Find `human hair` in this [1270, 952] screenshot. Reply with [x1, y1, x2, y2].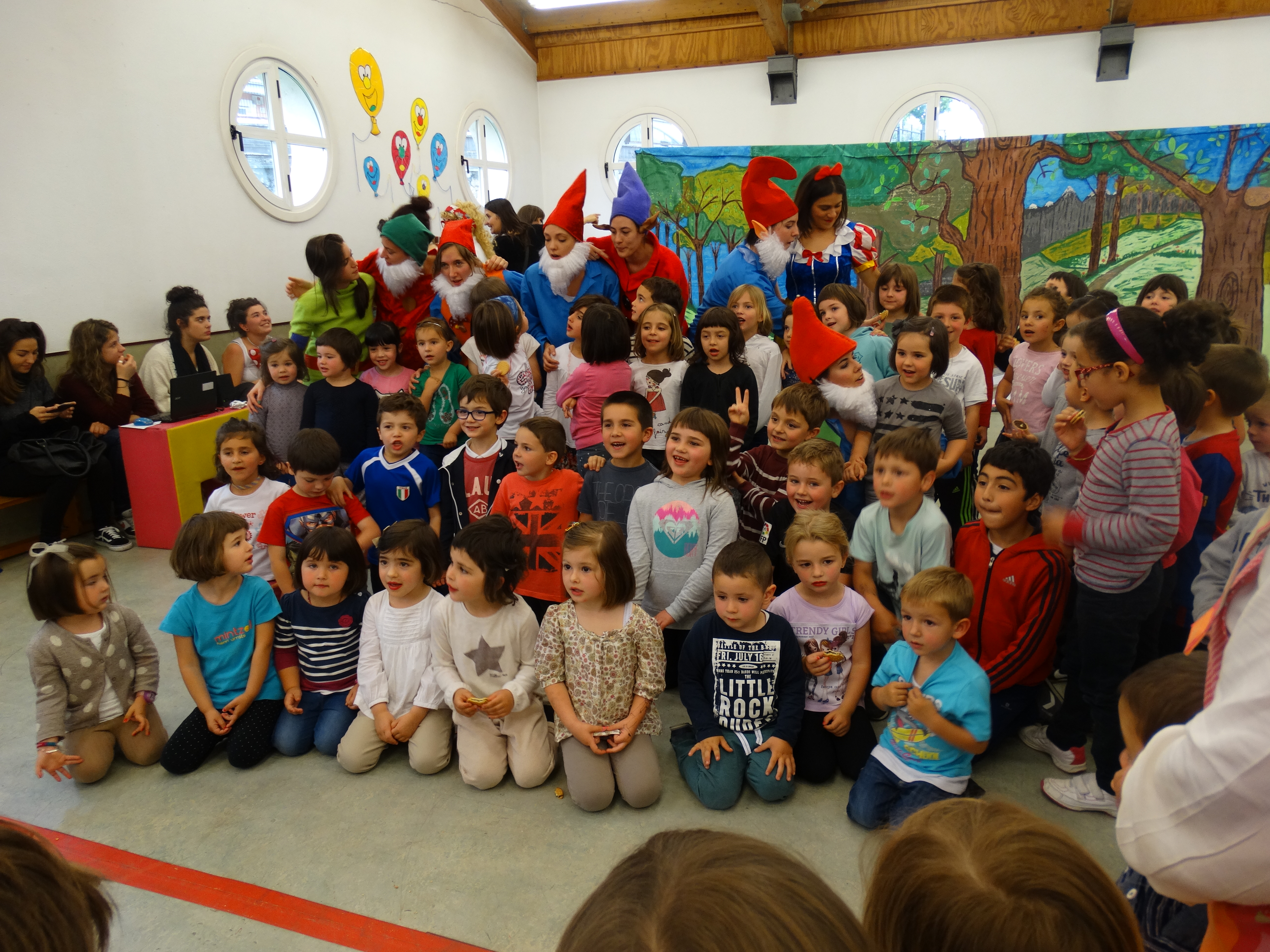
[127, 49, 134, 55].
